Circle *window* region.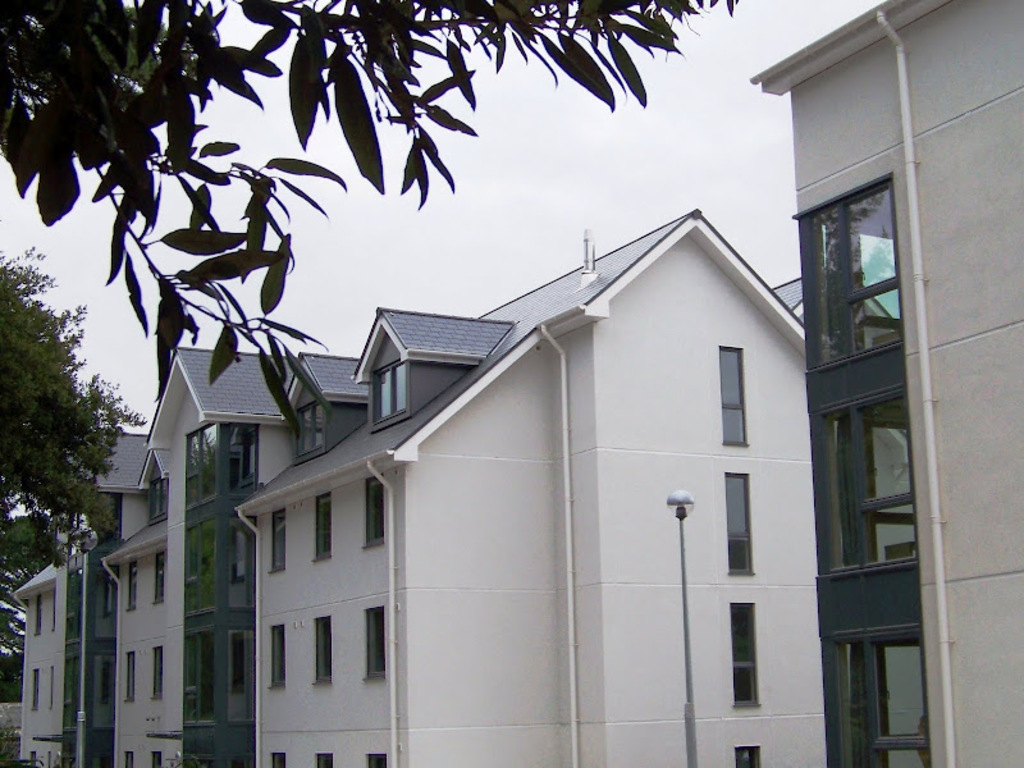
Region: bbox=[312, 618, 334, 684].
